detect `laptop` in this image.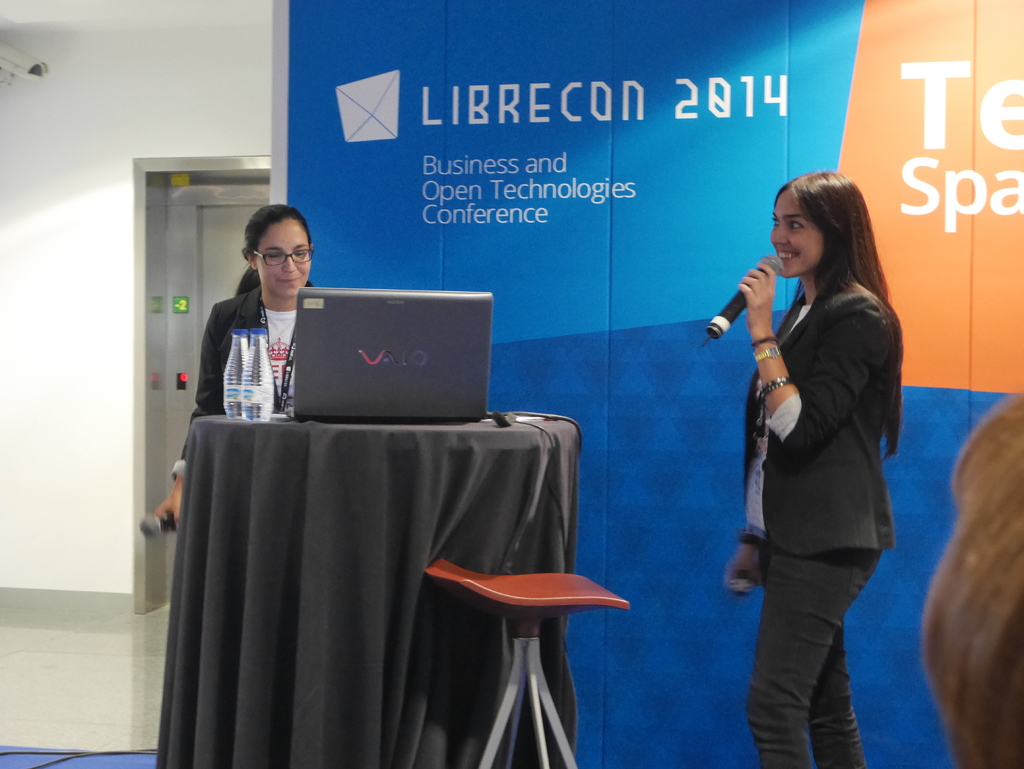
Detection: (x1=262, y1=297, x2=521, y2=436).
